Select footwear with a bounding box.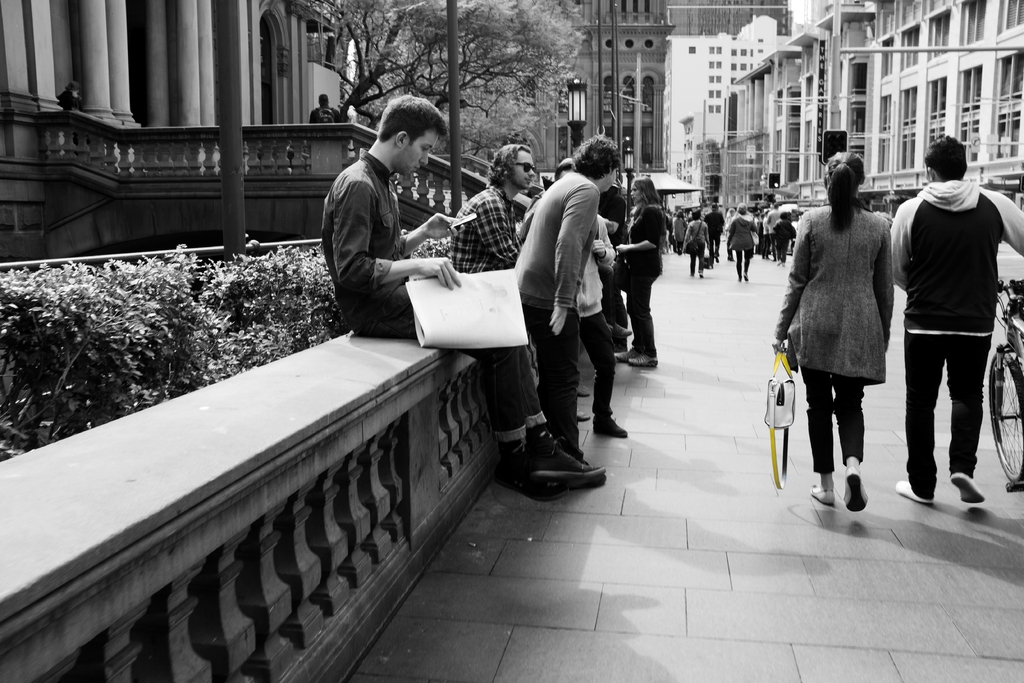
614,347,641,363.
